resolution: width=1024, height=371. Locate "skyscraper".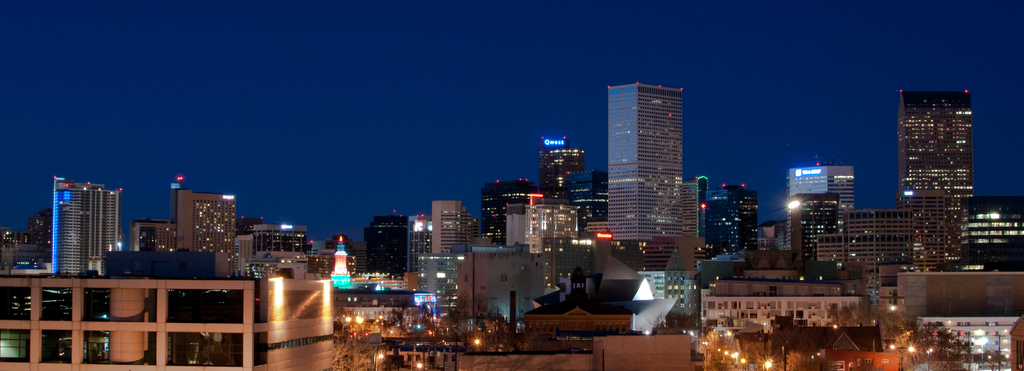
(left=540, top=138, right=585, bottom=205).
